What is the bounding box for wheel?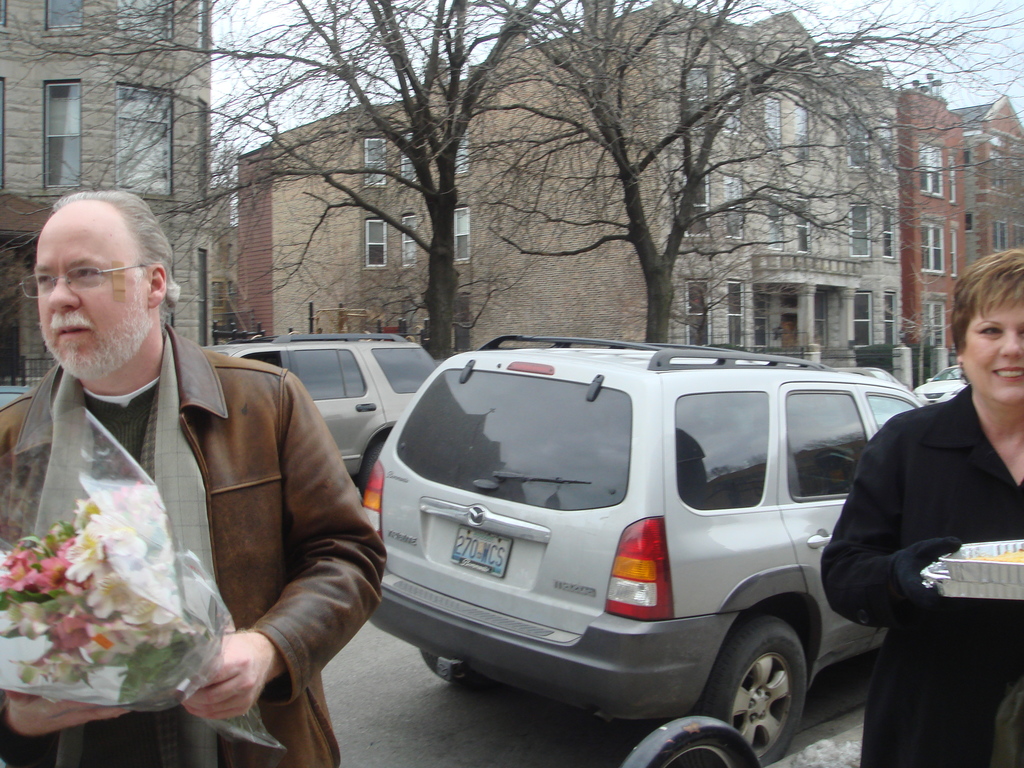
box=[428, 654, 491, 689].
